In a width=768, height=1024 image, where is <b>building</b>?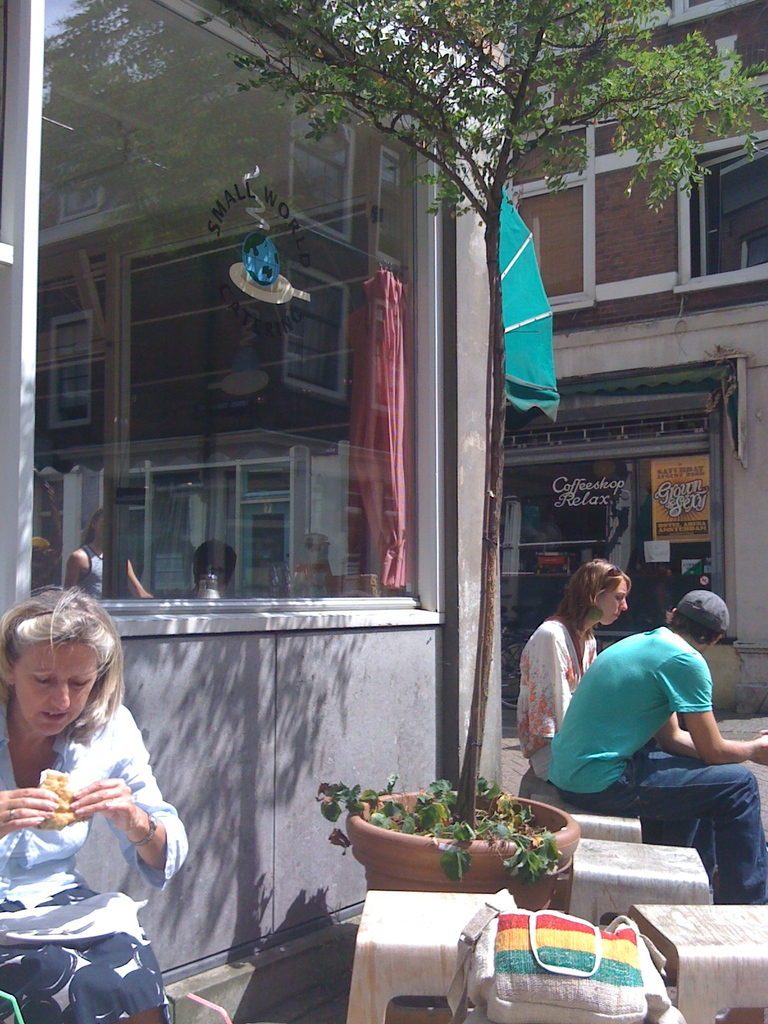
detection(0, 0, 513, 1023).
